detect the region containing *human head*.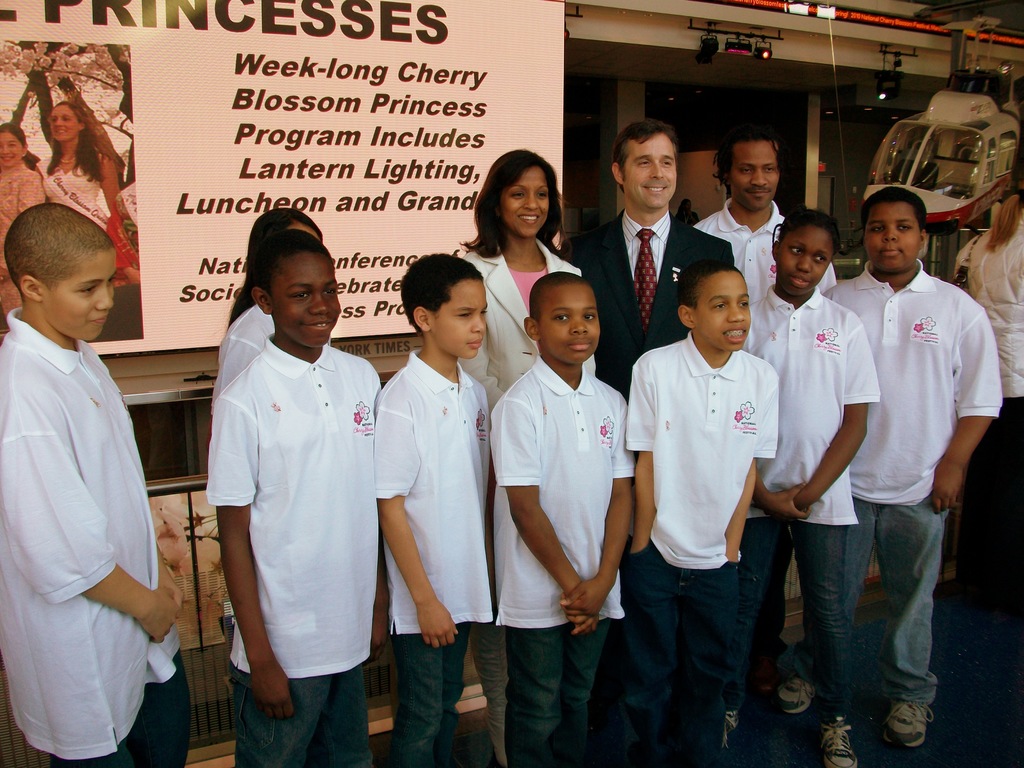
rect(45, 98, 88, 144).
